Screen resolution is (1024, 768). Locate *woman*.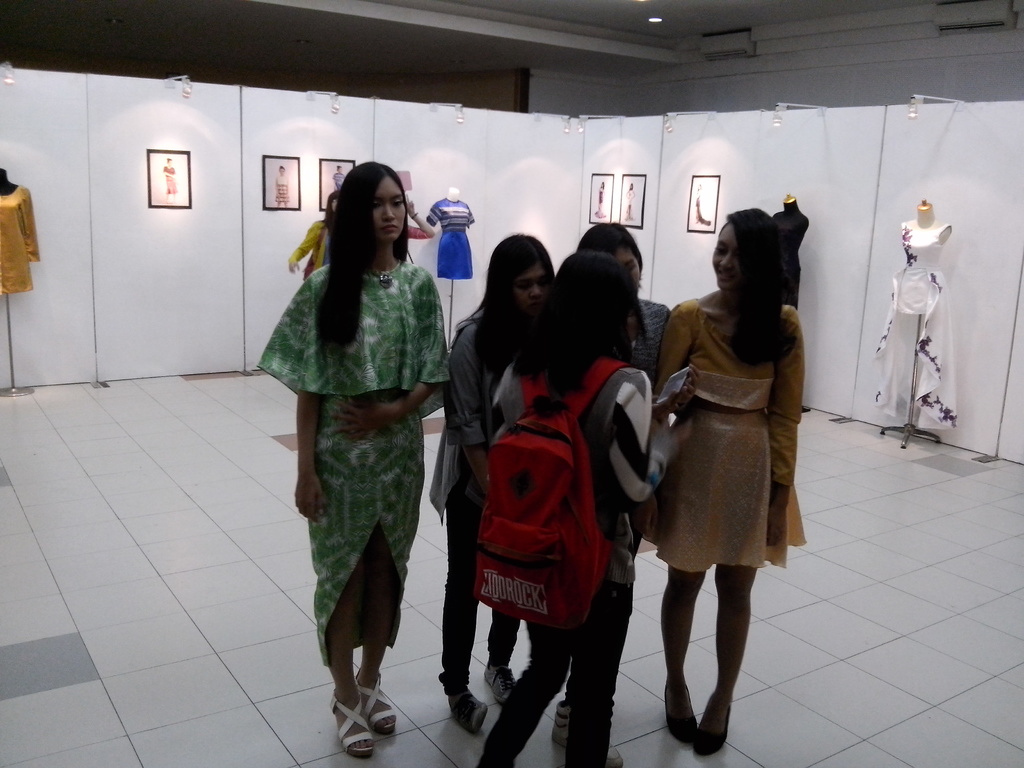
left=429, top=232, right=557, bottom=735.
